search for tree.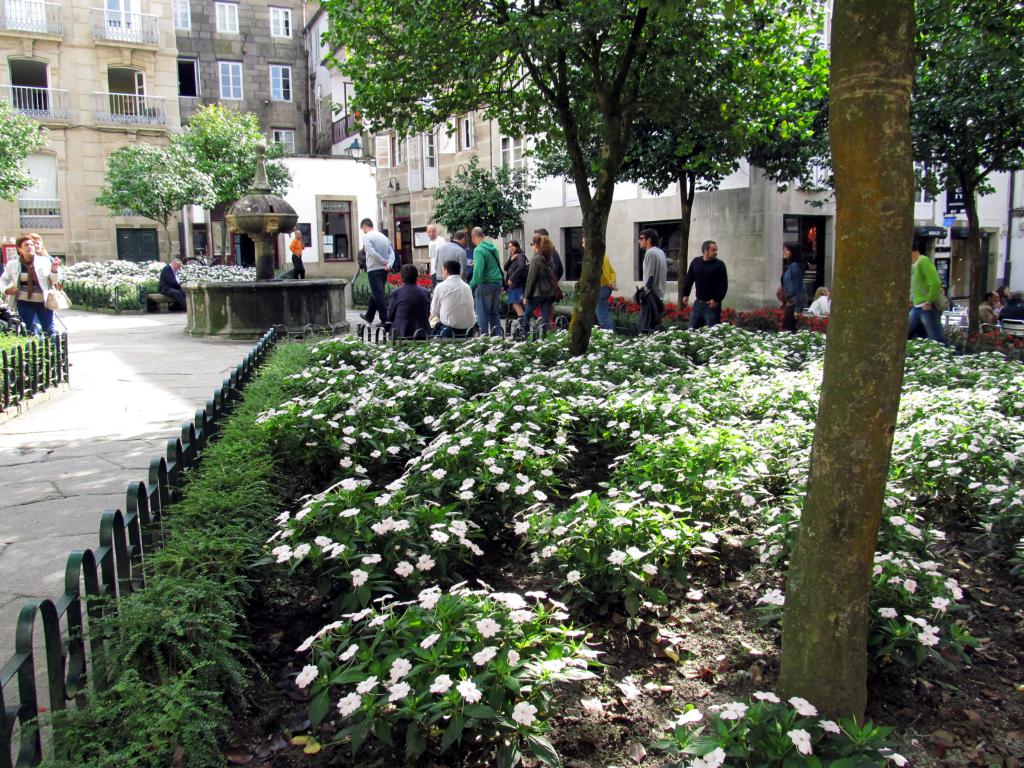
Found at region(910, 0, 1023, 352).
